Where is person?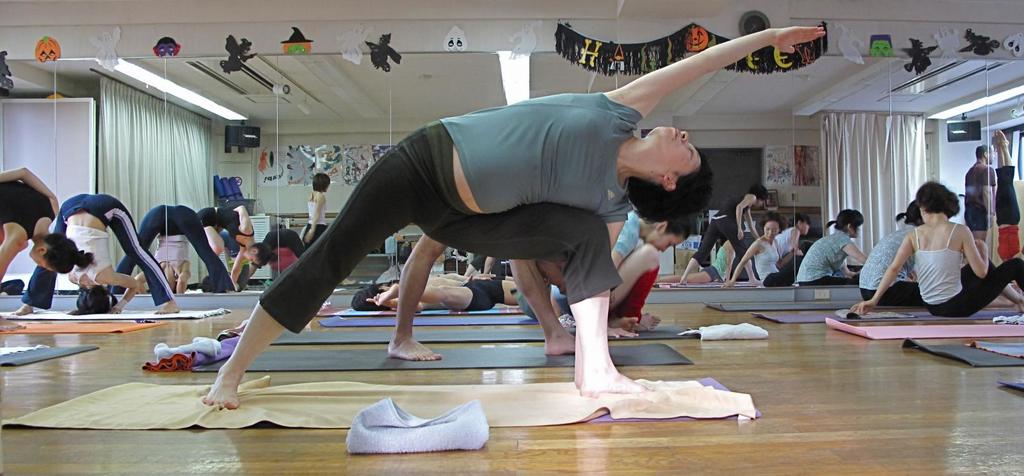
region(856, 198, 921, 308).
